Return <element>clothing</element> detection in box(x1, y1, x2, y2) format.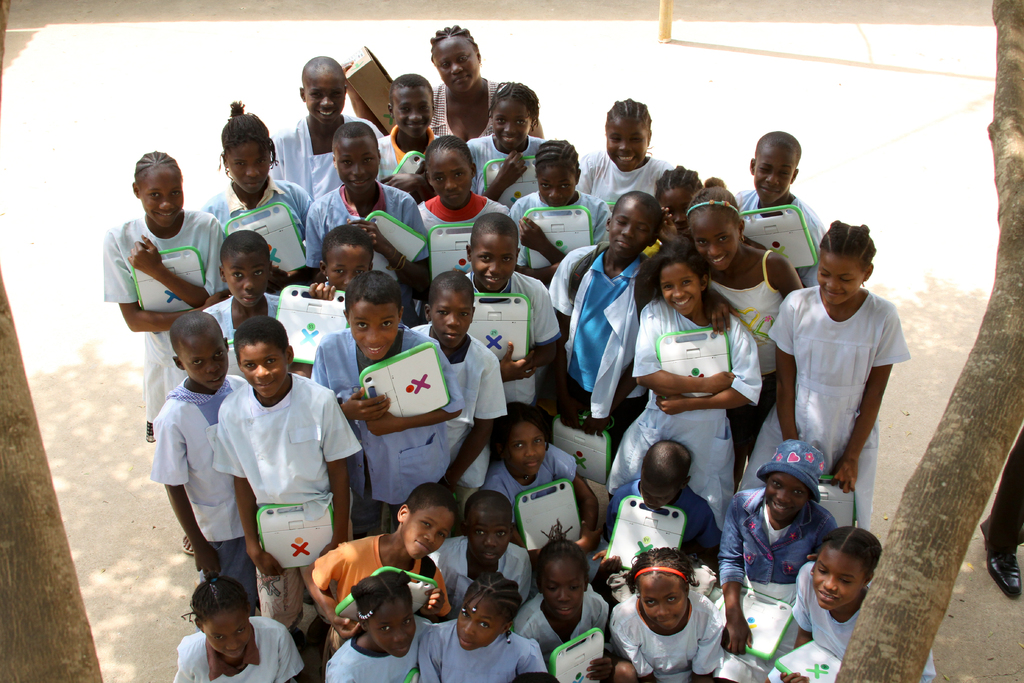
box(215, 383, 356, 627).
